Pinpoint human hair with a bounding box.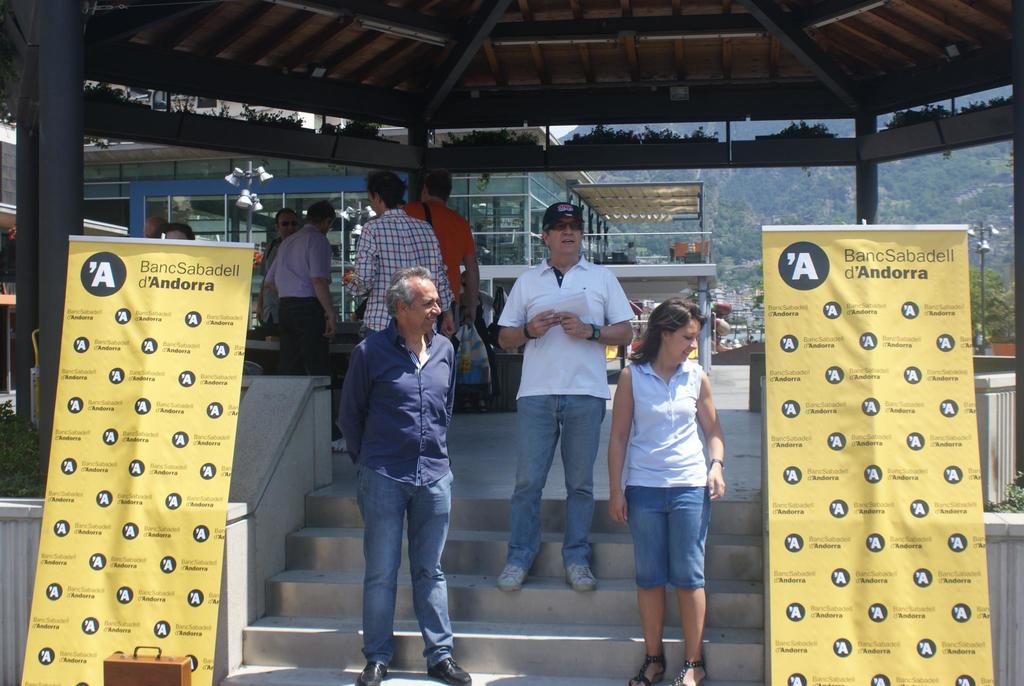
{"left": 425, "top": 169, "right": 451, "bottom": 200}.
